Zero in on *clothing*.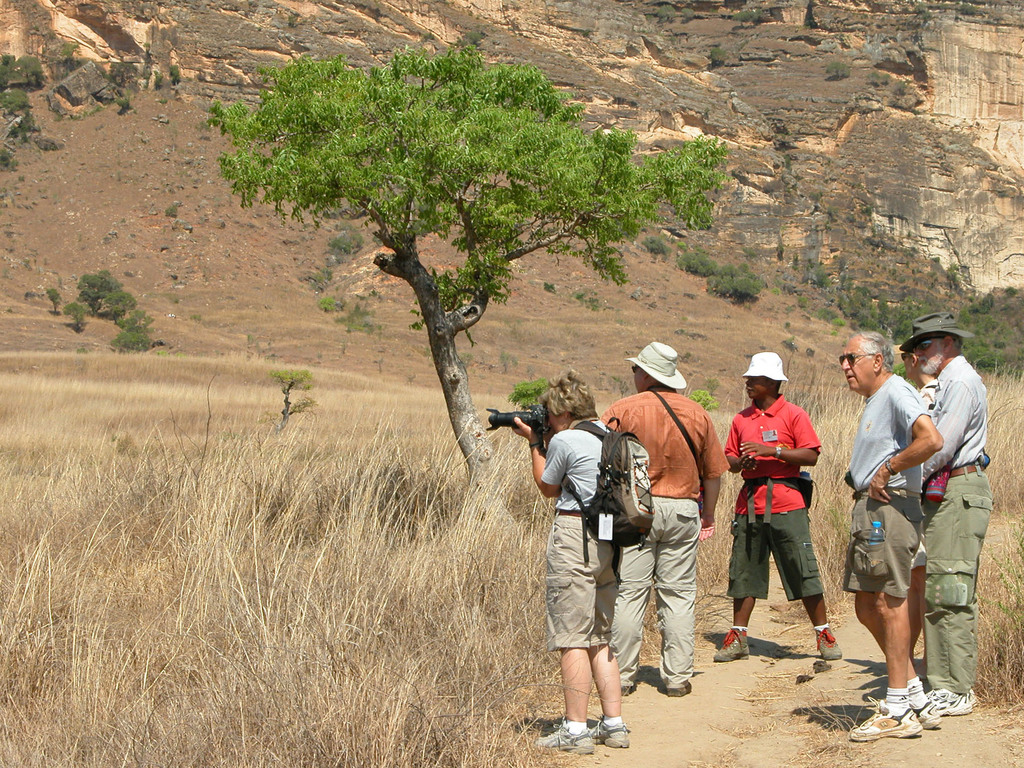
Zeroed in: bbox=(911, 349, 993, 697).
